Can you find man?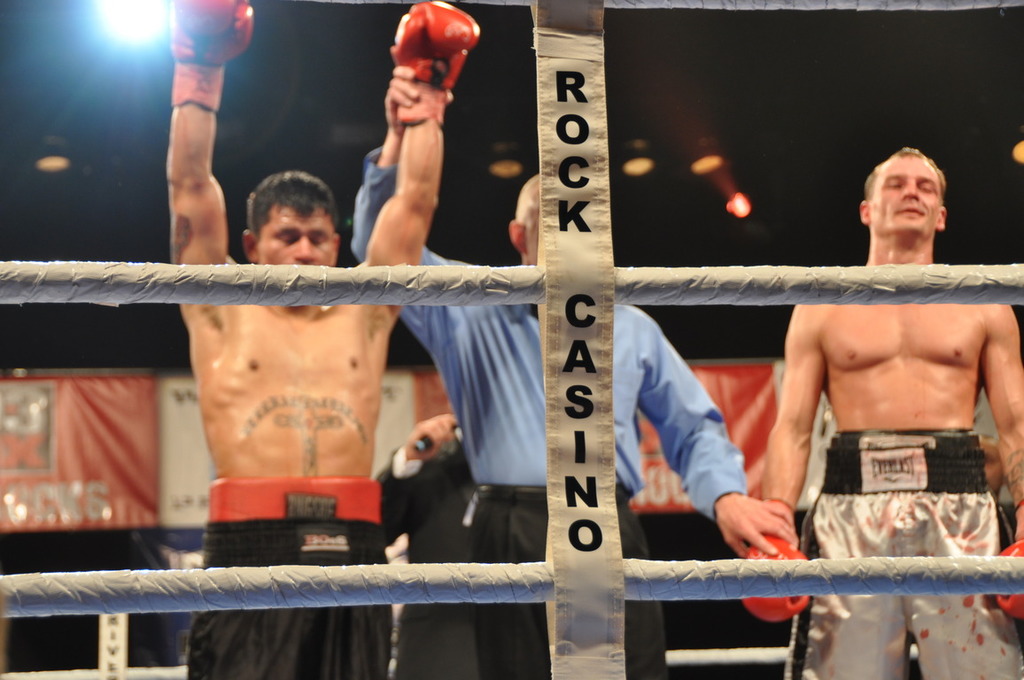
Yes, bounding box: 162/0/473/679.
